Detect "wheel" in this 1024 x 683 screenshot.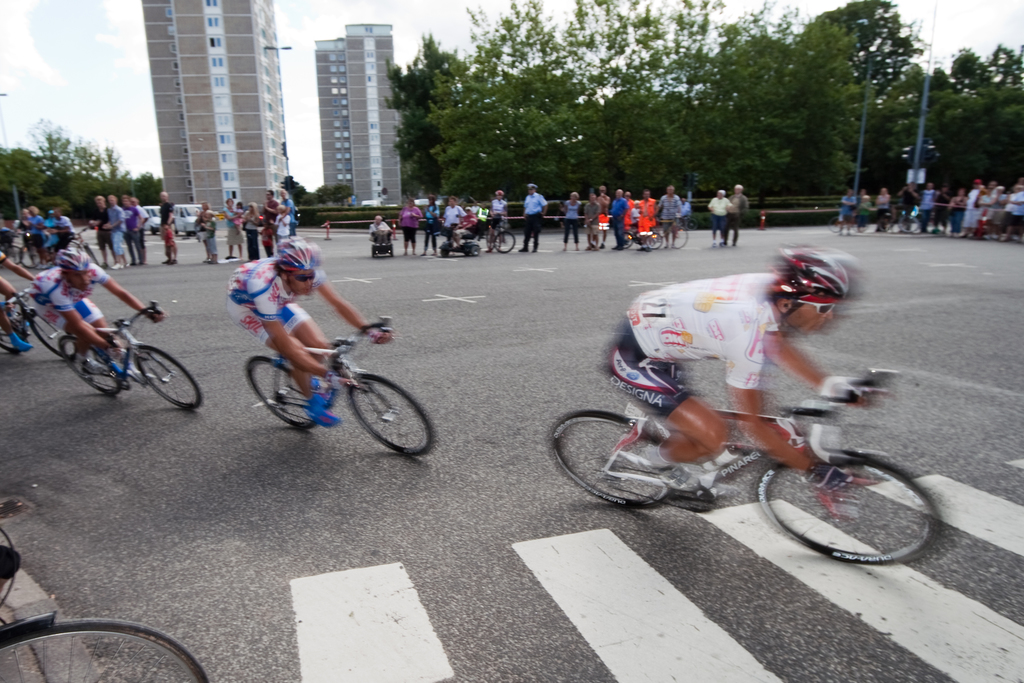
Detection: 30,311,77,362.
